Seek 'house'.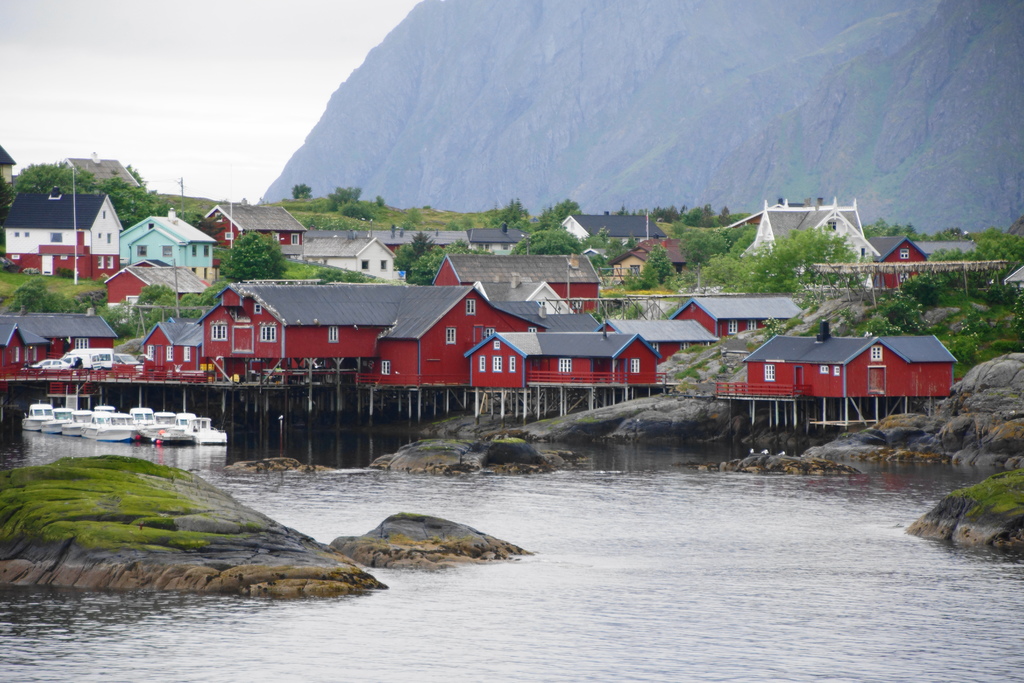
<bbox>465, 333, 657, 383</bbox>.
